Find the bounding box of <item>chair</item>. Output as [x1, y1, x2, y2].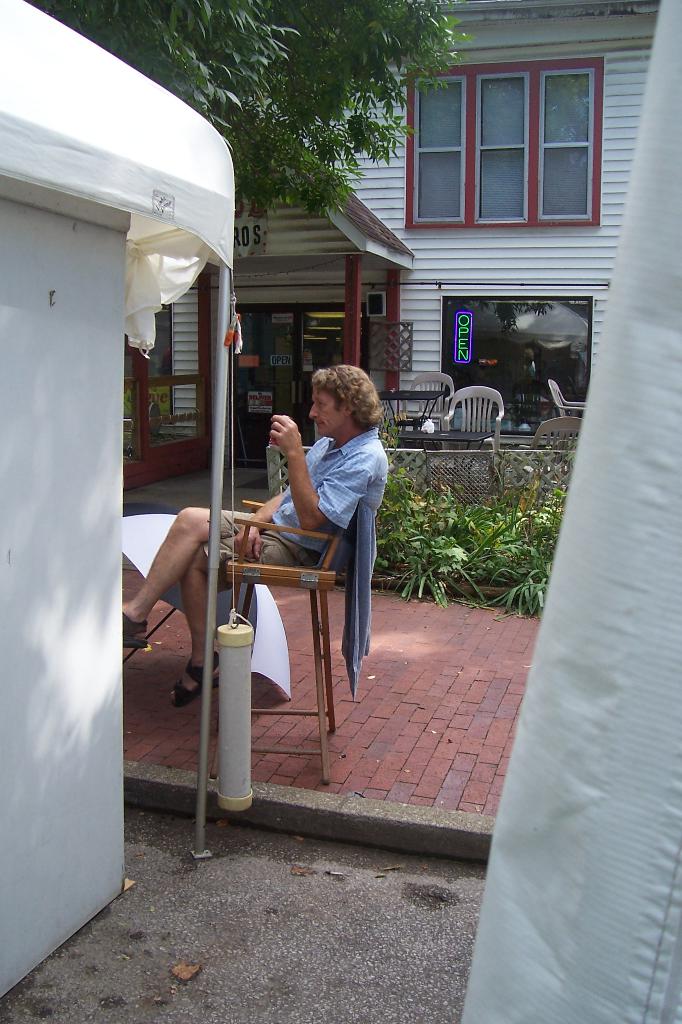
[517, 417, 587, 462].
